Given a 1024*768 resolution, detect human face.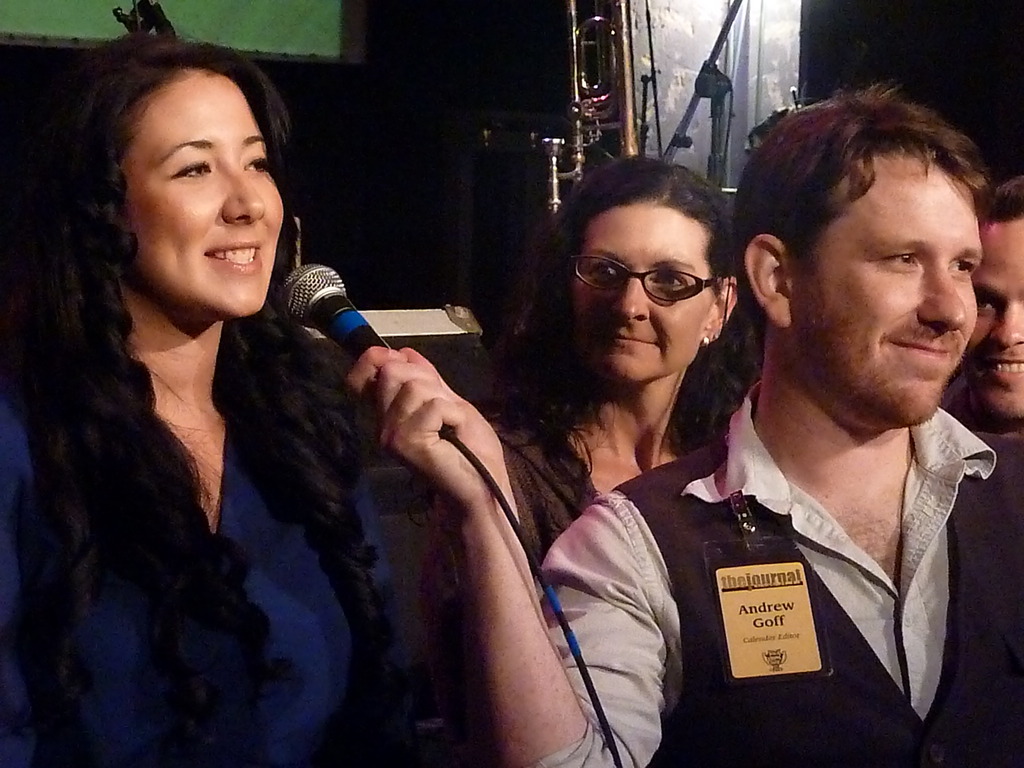
rect(781, 150, 970, 426).
